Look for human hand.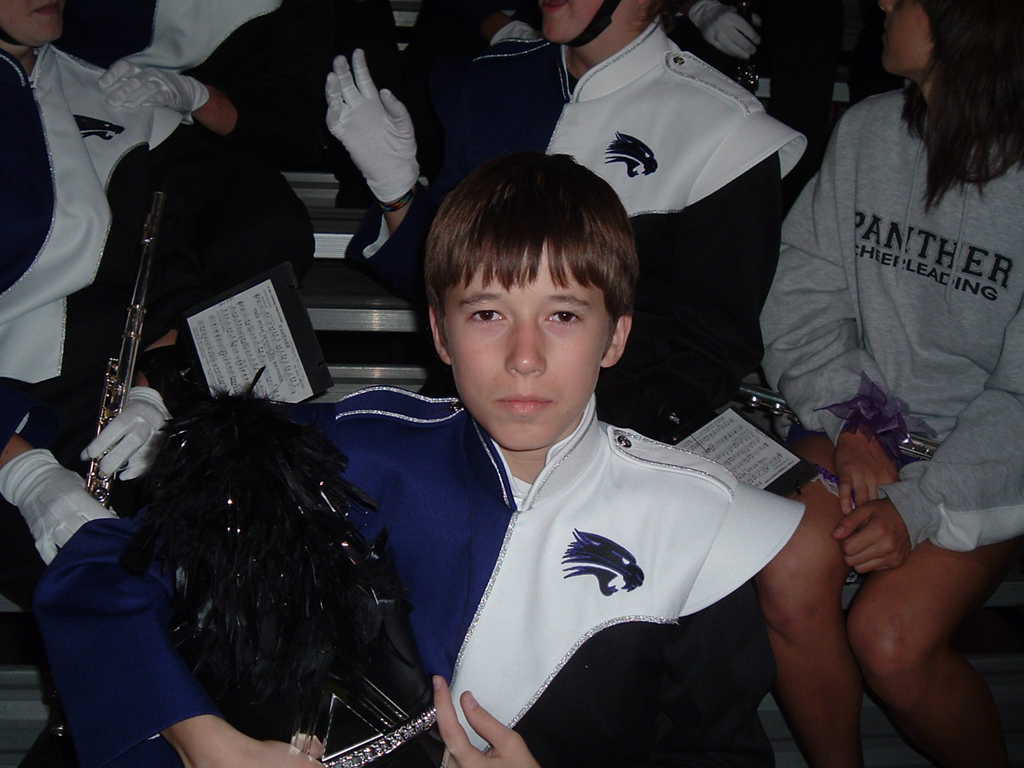
Found: 76:400:169:481.
